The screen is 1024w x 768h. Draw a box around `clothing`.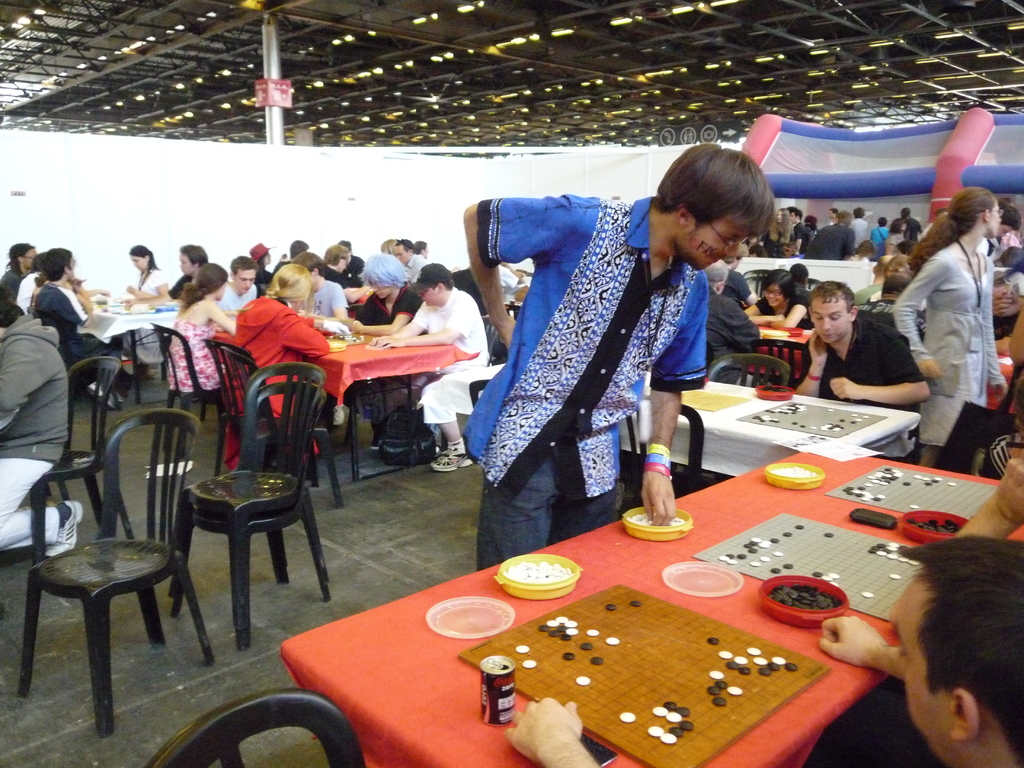
Rect(0, 307, 70, 547).
